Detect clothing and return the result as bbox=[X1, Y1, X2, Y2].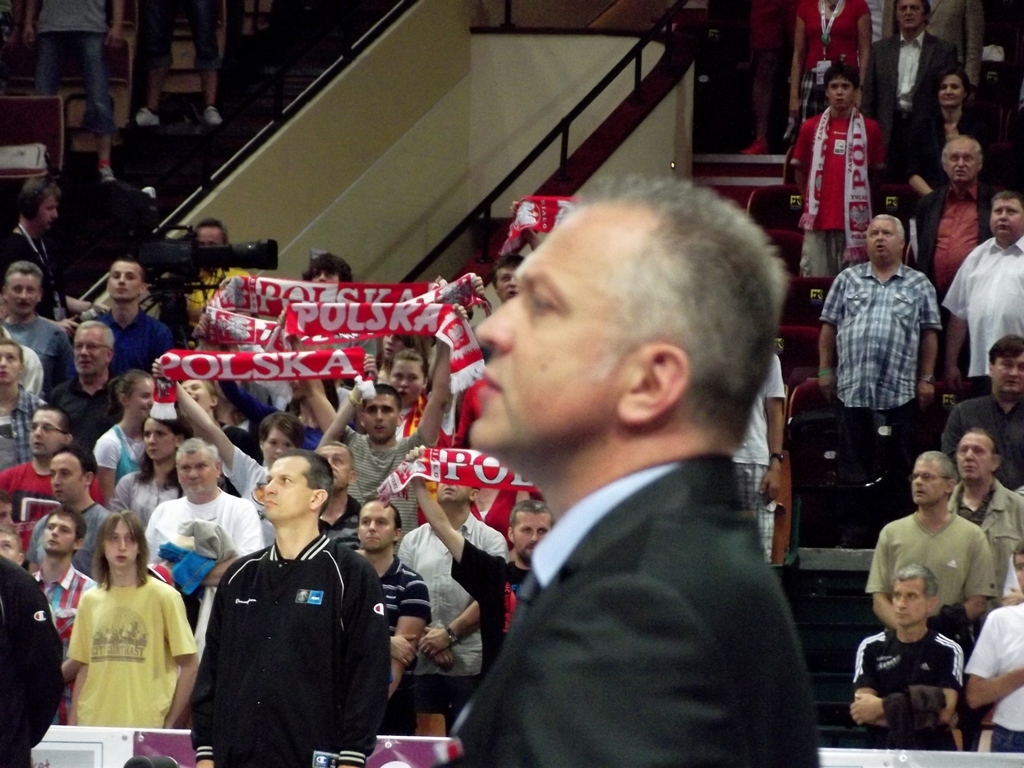
bbox=[32, 0, 107, 133].
